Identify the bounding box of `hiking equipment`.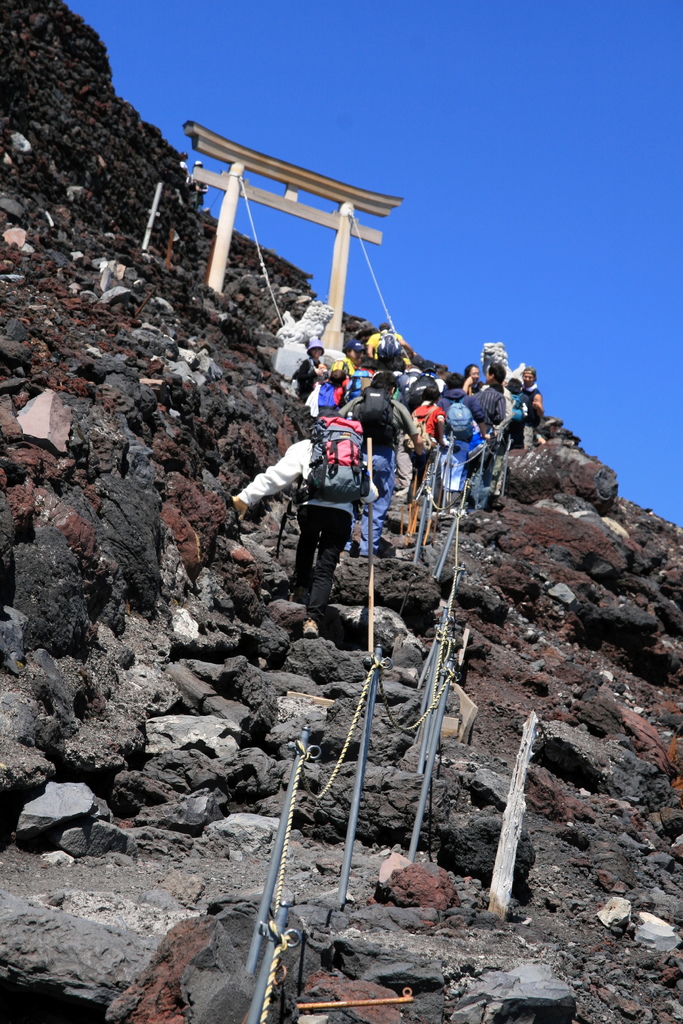
x1=411, y1=378, x2=439, y2=399.
